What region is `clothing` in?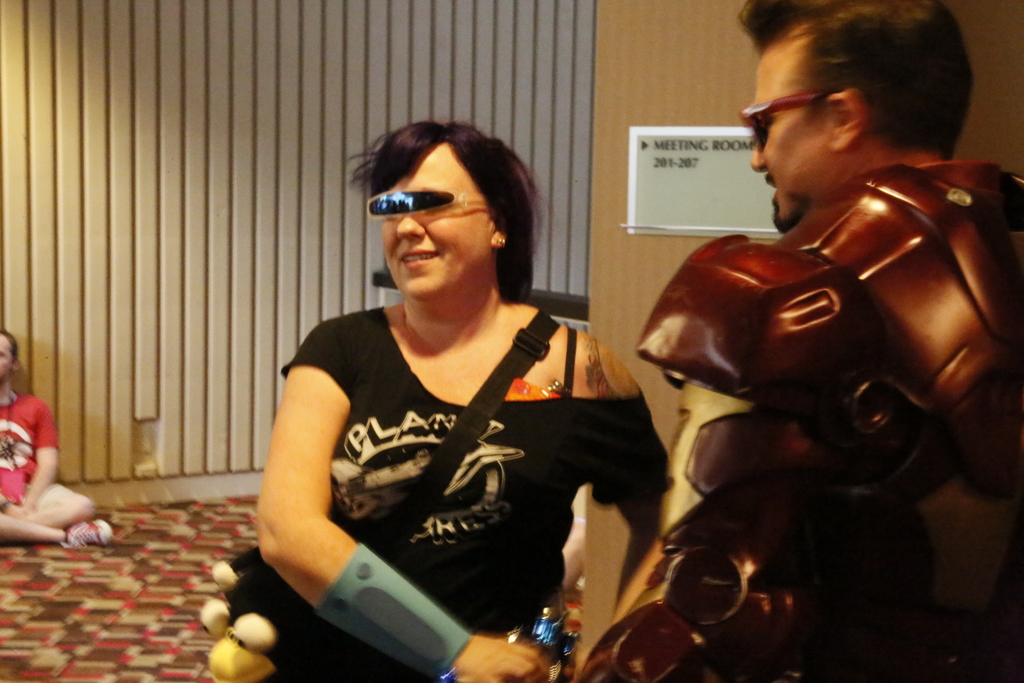
select_region(568, 136, 997, 682).
